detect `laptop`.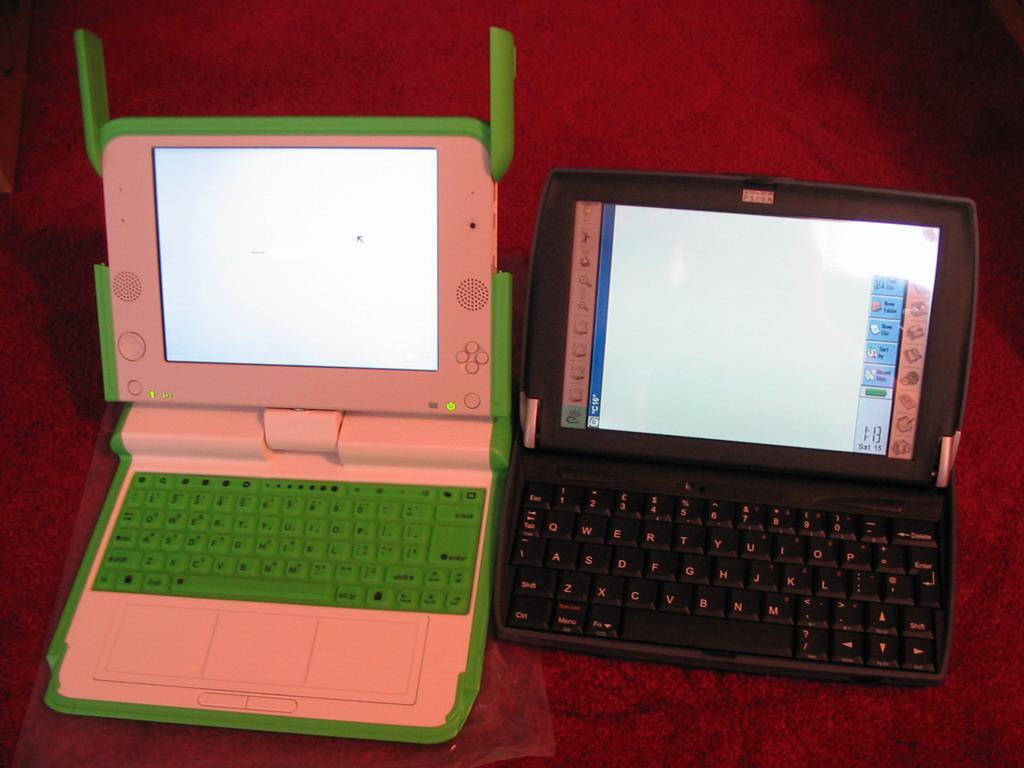
Detected at x1=47 y1=30 x2=514 y2=741.
